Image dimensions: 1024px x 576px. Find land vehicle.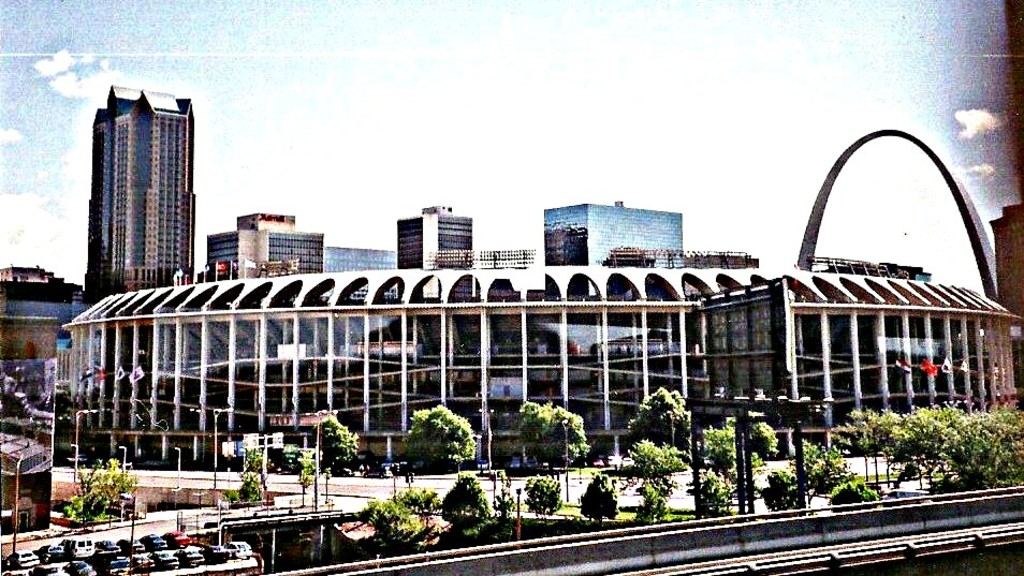
bbox=[194, 543, 232, 565].
